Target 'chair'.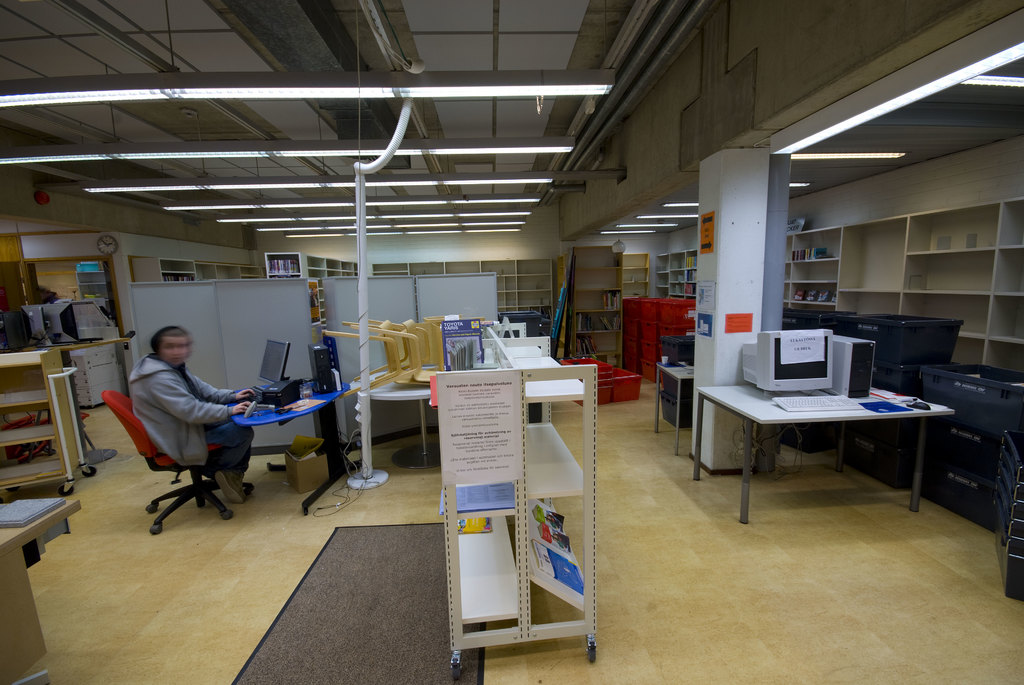
Target region: detection(100, 390, 255, 533).
